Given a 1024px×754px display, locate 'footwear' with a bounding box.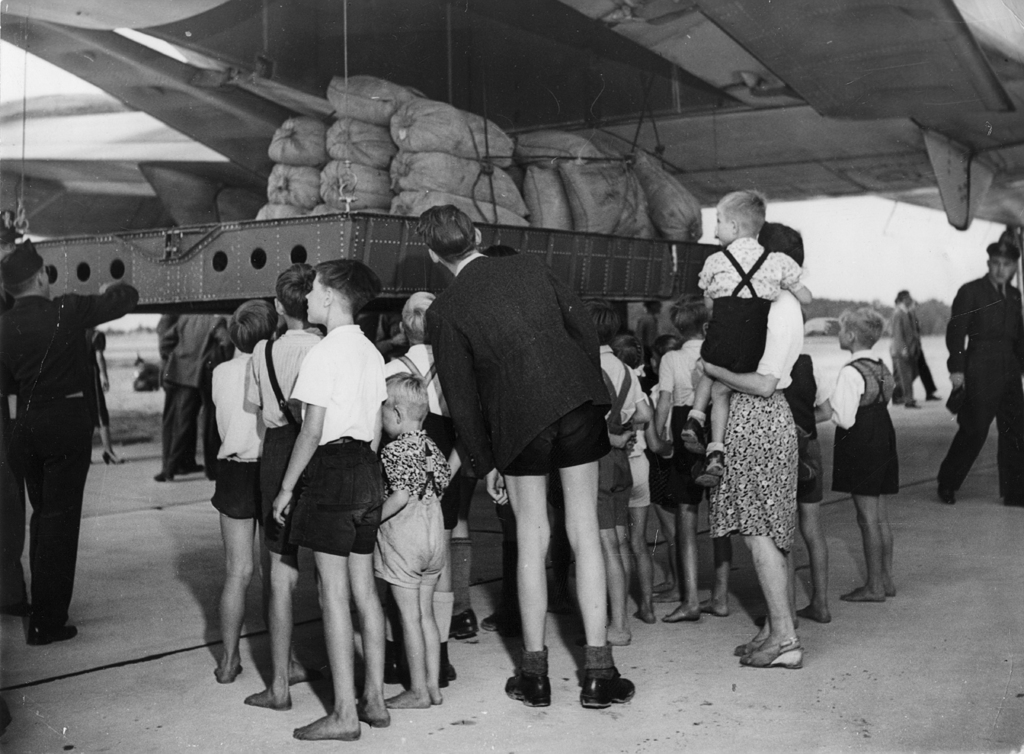
Located: locate(581, 676, 636, 711).
